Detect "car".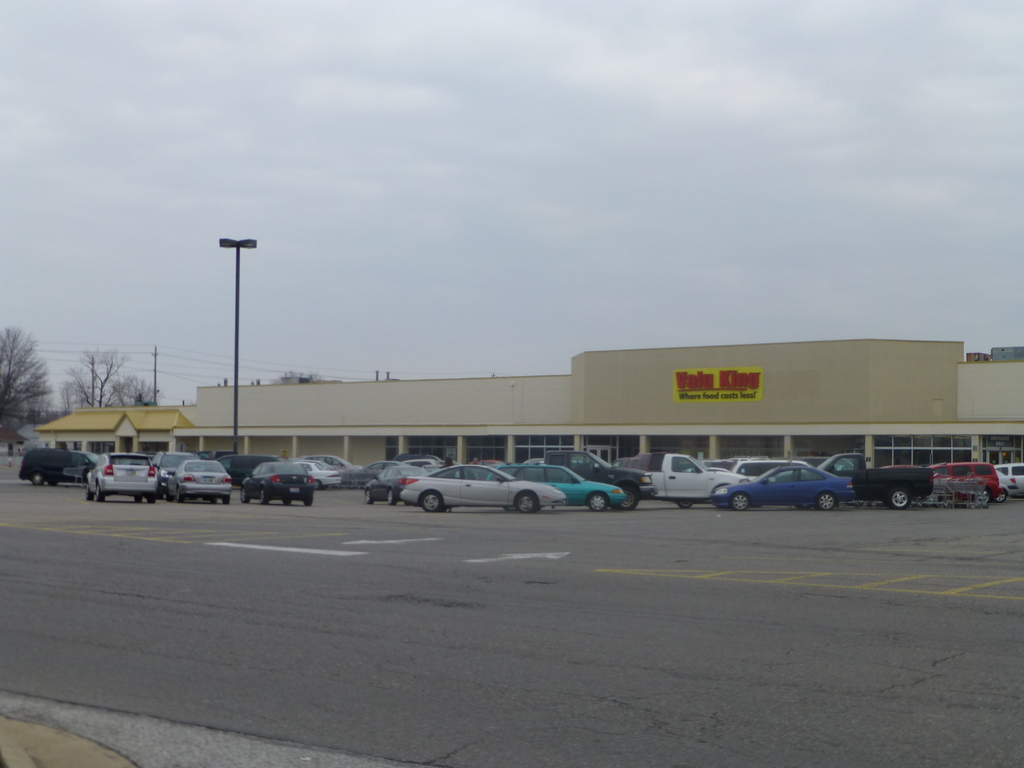
Detected at region(524, 442, 656, 507).
